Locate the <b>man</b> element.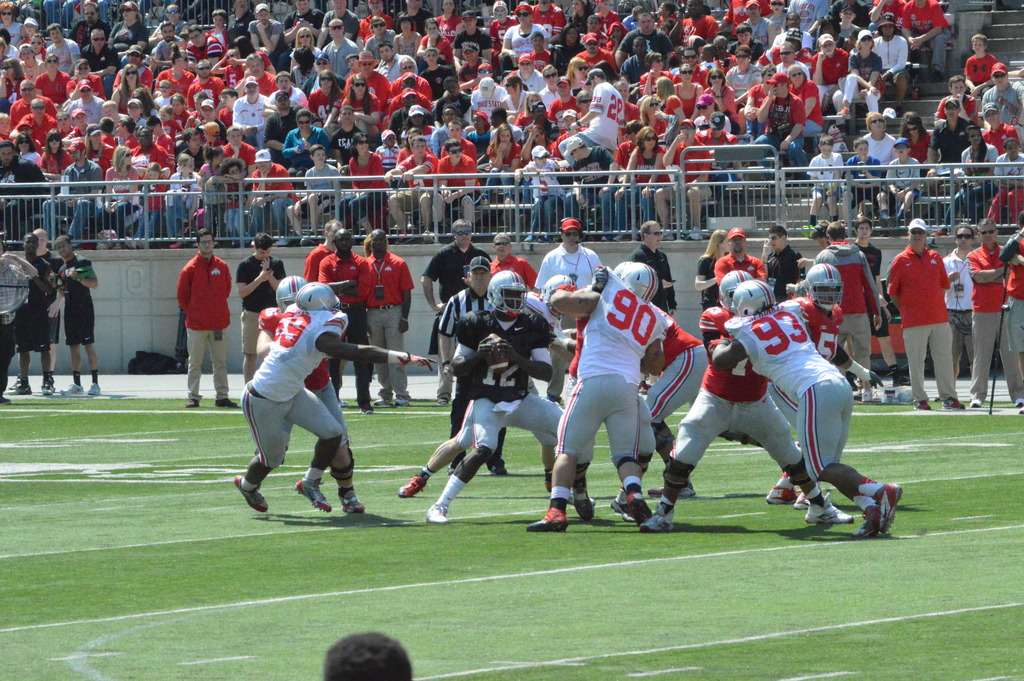
Element bbox: 493/229/538/289.
